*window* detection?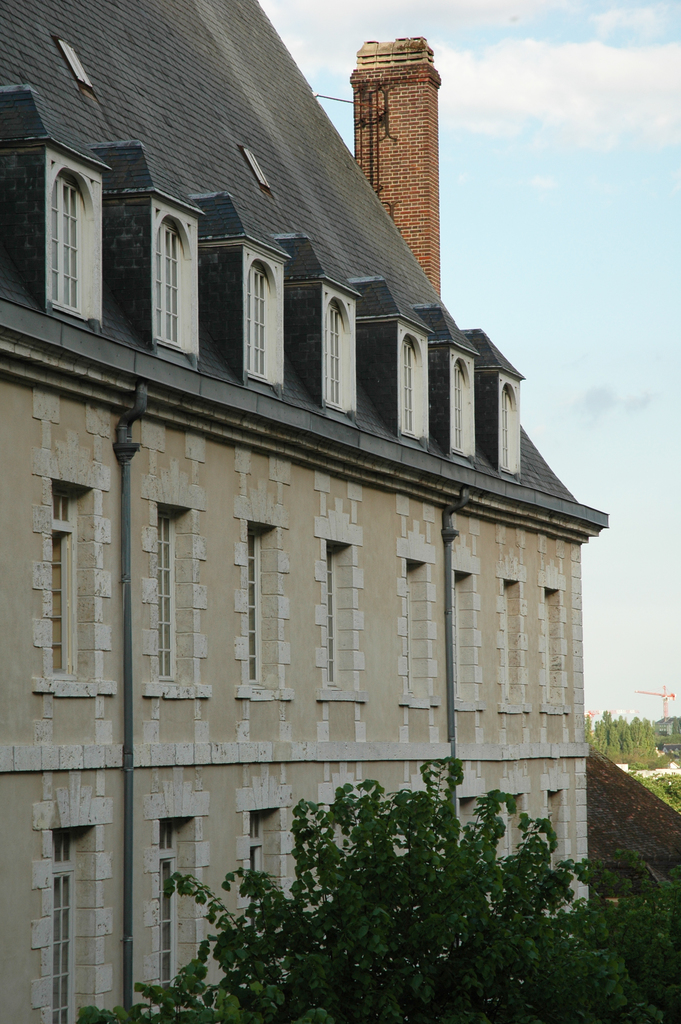
detection(322, 781, 380, 854)
